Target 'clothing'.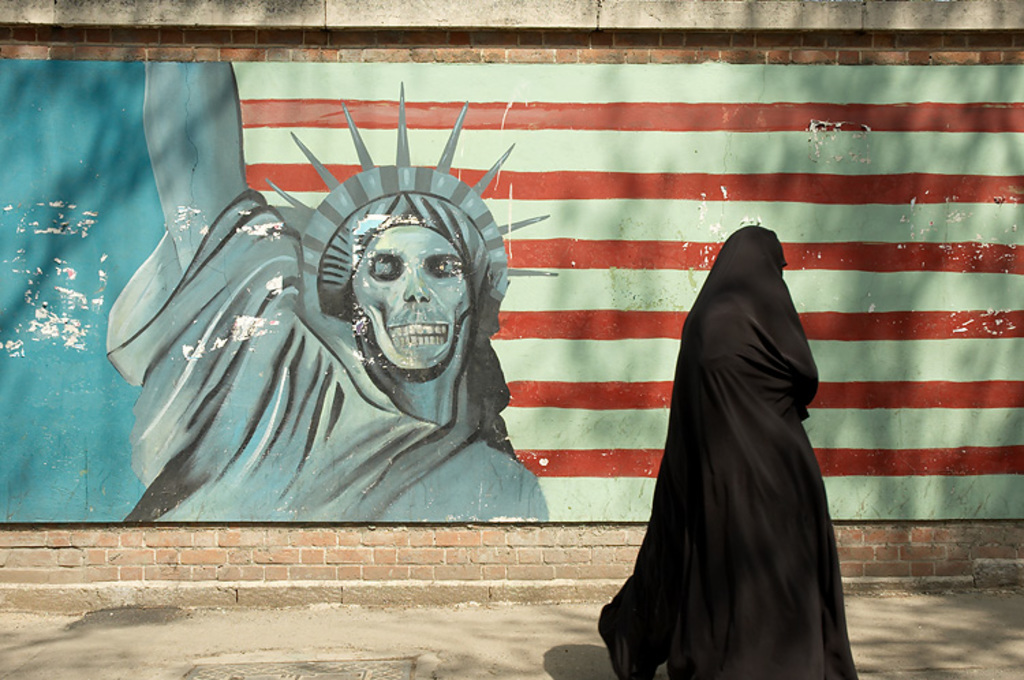
Target region: x1=593 y1=220 x2=875 y2=679.
